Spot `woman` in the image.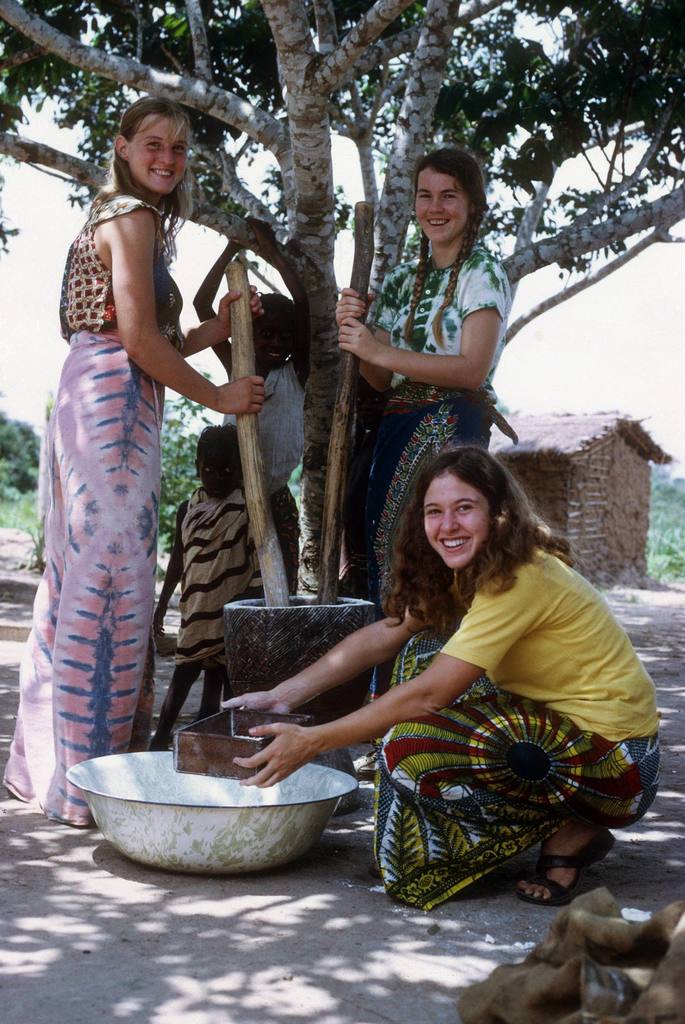
`woman` found at [left=334, top=149, right=514, bottom=753].
